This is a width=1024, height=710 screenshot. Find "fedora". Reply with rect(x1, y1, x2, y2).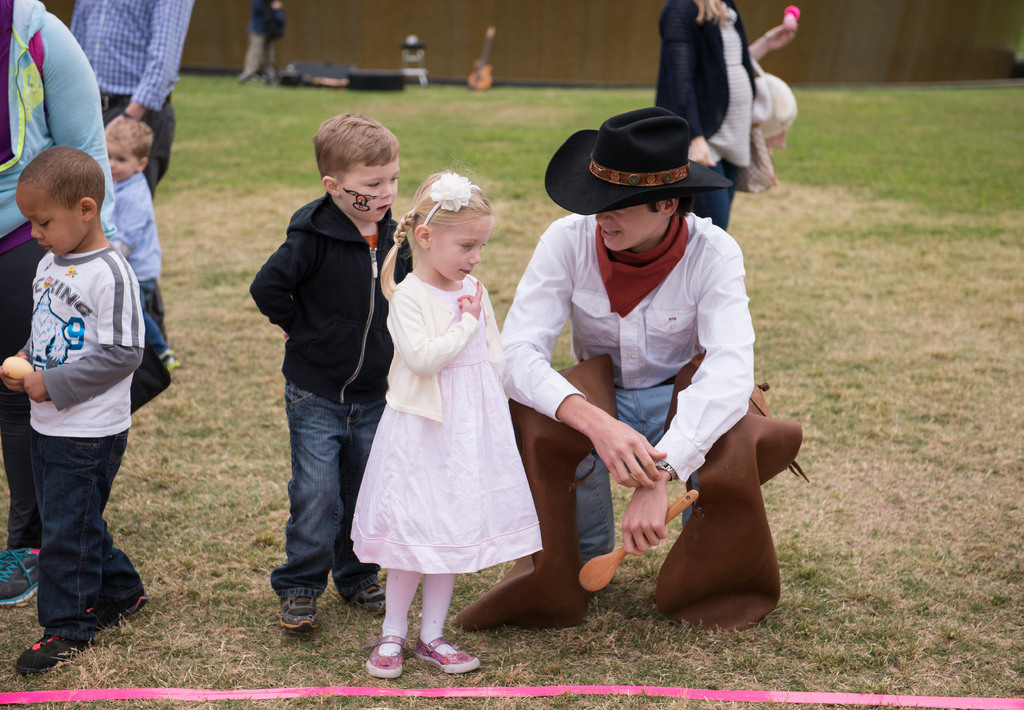
rect(544, 107, 735, 216).
